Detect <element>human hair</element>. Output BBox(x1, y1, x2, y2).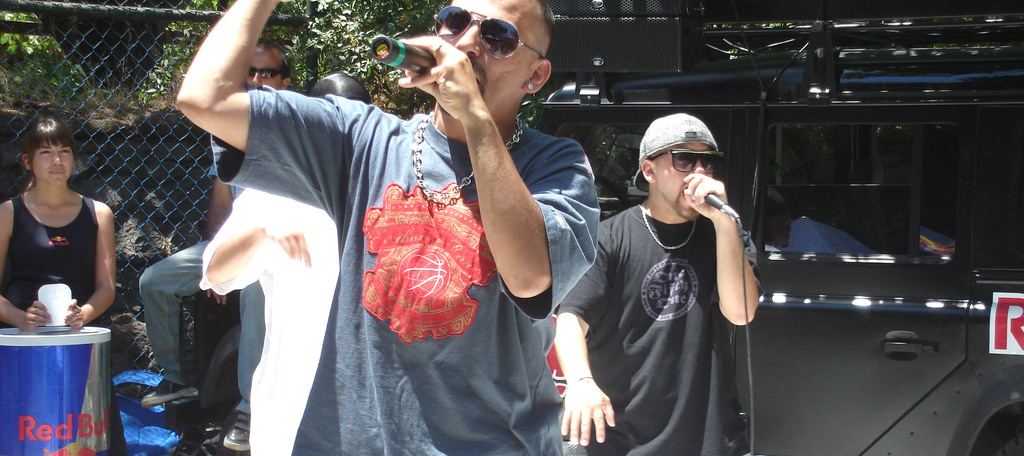
BBox(515, 0, 552, 54).
